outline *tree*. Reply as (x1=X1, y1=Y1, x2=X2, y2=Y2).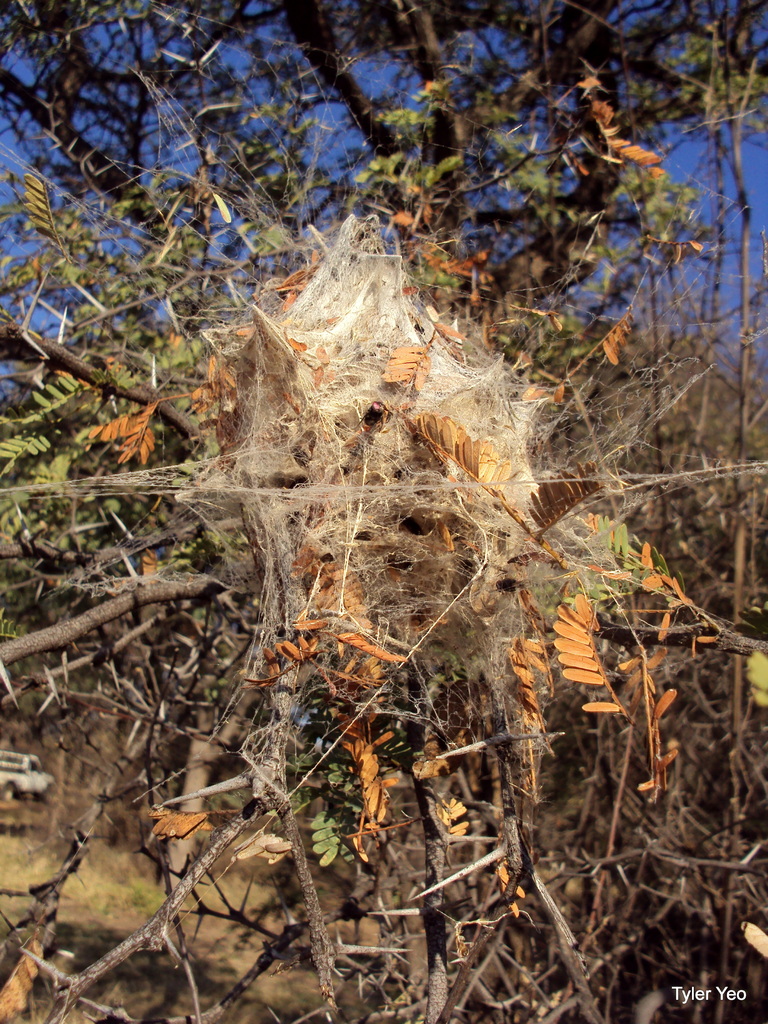
(x1=0, y1=0, x2=767, y2=303).
